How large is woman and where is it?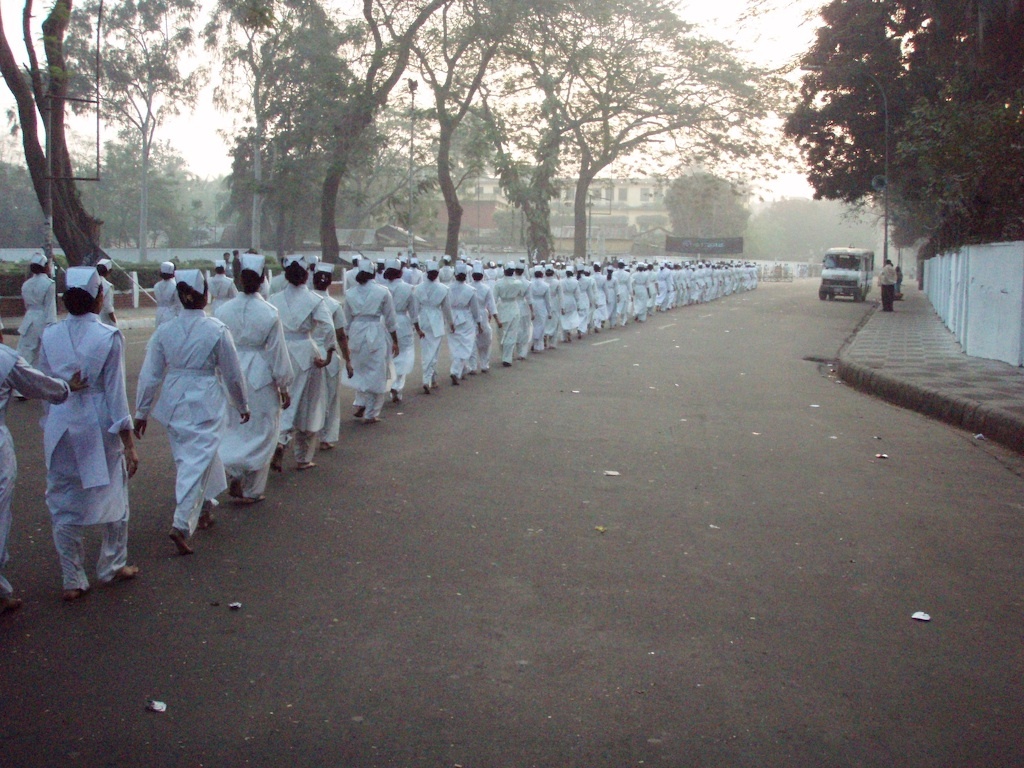
Bounding box: 265, 255, 342, 480.
